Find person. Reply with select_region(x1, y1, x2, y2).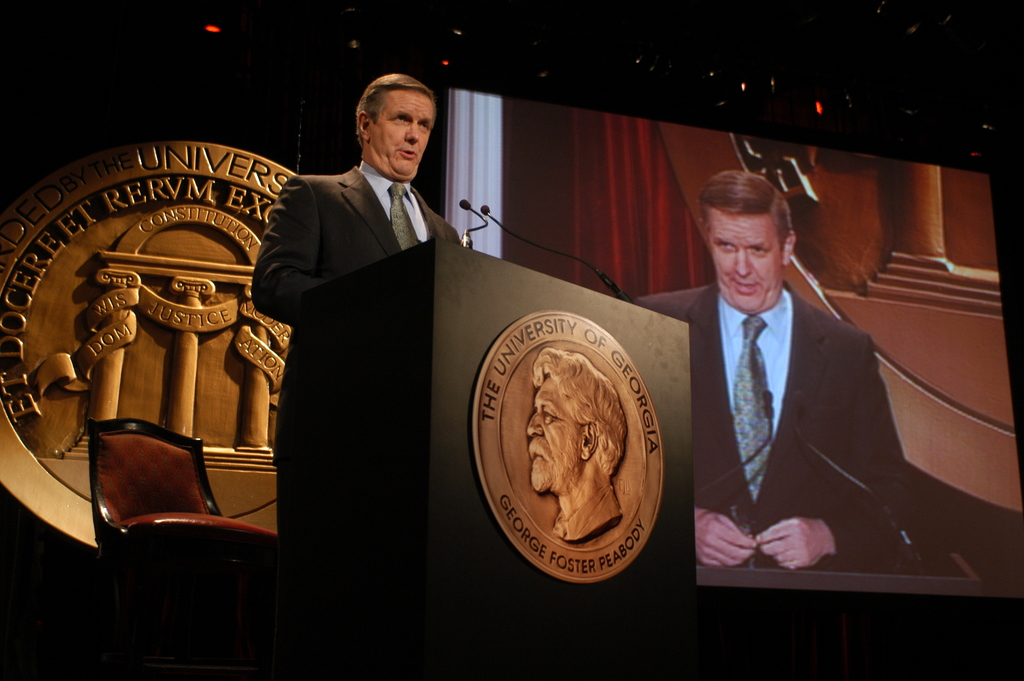
select_region(241, 75, 465, 558).
